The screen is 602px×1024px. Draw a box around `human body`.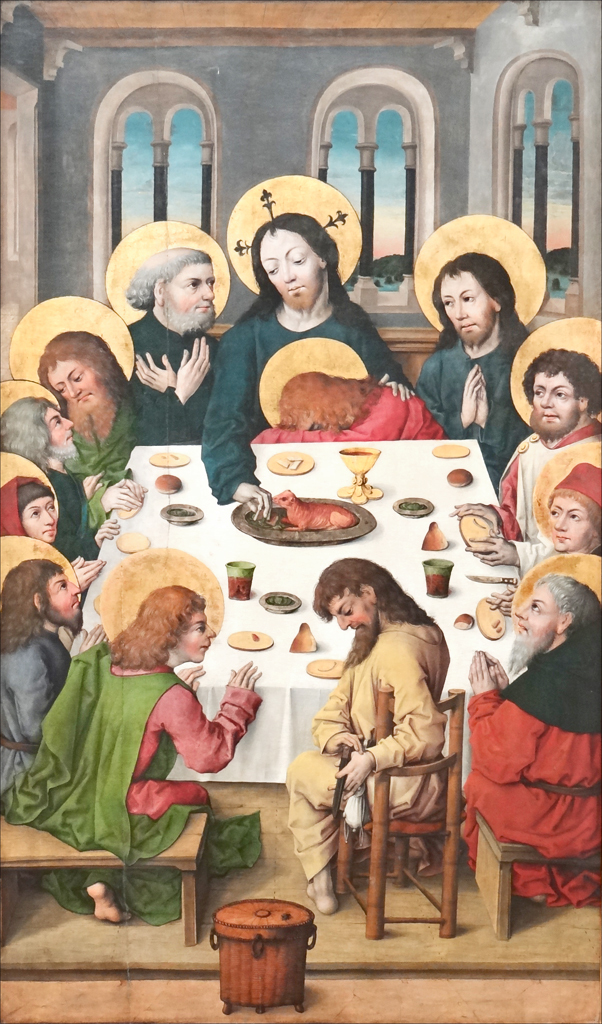
322, 576, 467, 934.
